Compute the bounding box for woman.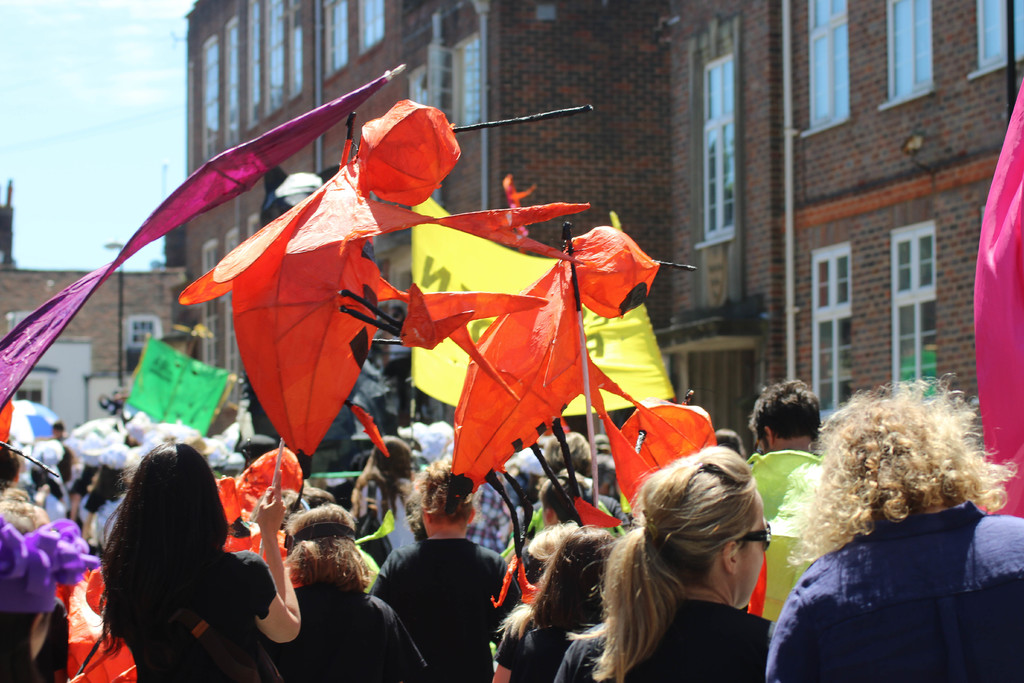
crop(365, 458, 521, 682).
